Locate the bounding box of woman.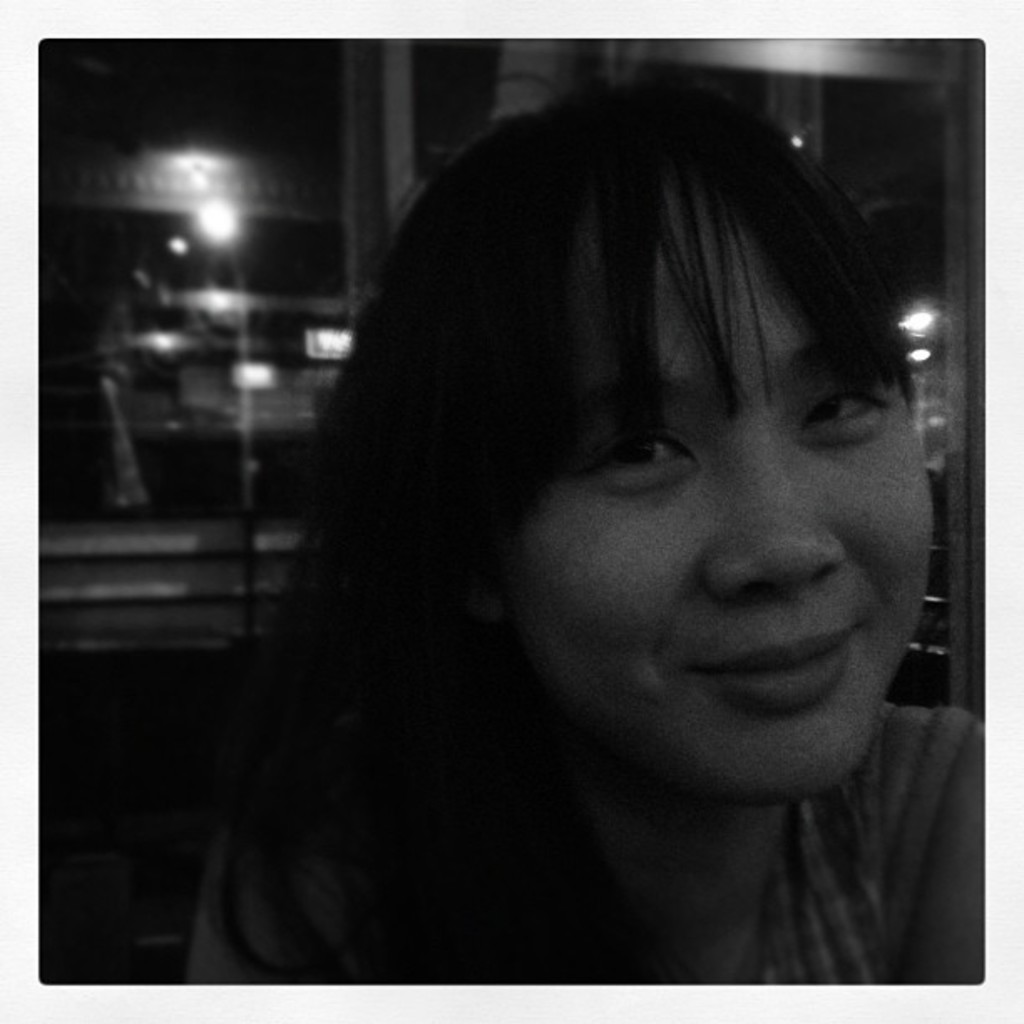
Bounding box: {"x1": 149, "y1": 59, "x2": 1006, "y2": 991}.
